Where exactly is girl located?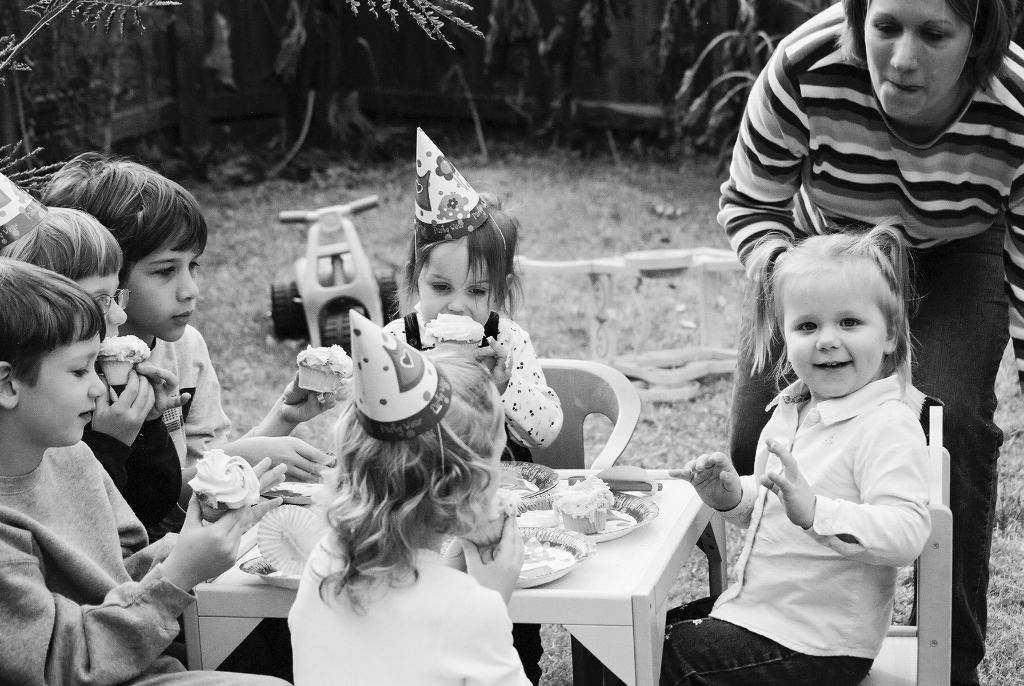
Its bounding box is bbox=(381, 124, 561, 468).
